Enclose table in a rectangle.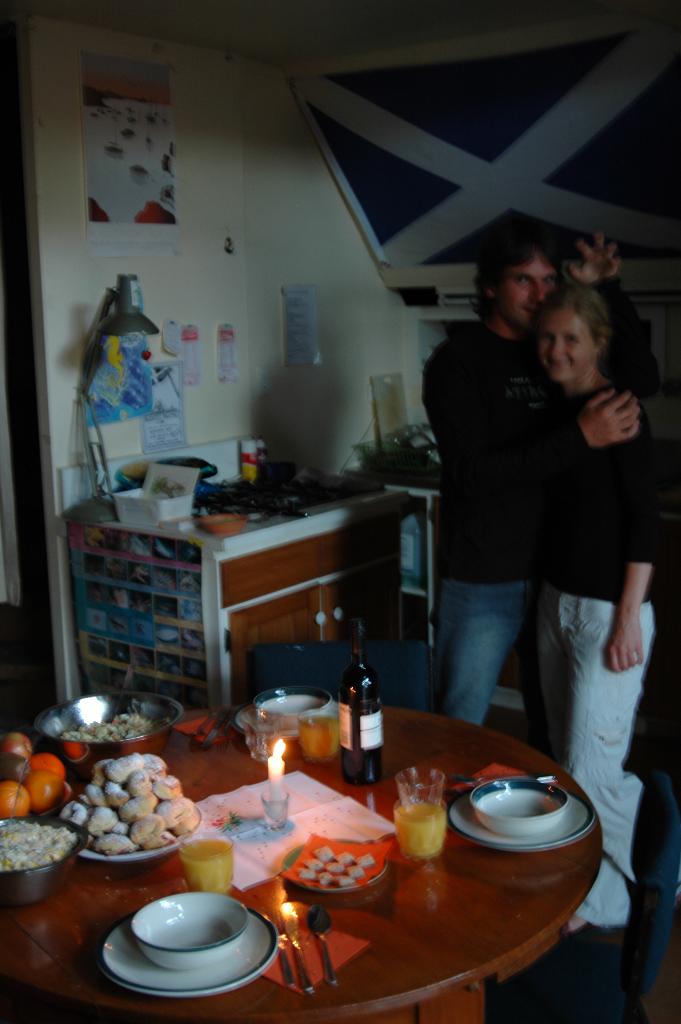
locate(198, 742, 606, 1023).
